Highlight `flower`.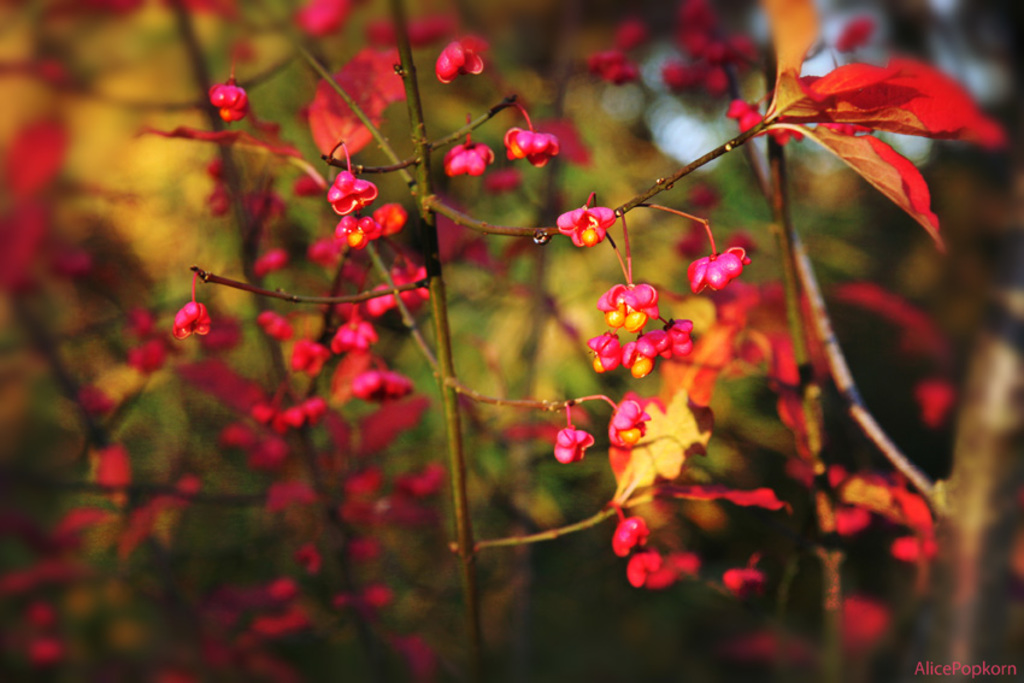
Highlighted region: BBox(624, 337, 665, 377).
